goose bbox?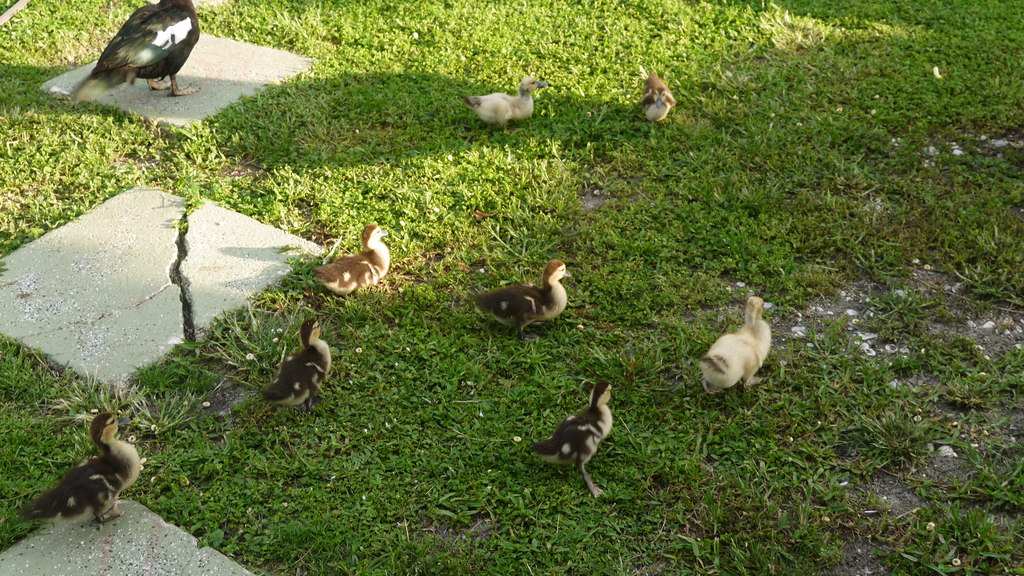
box(76, 1, 202, 95)
